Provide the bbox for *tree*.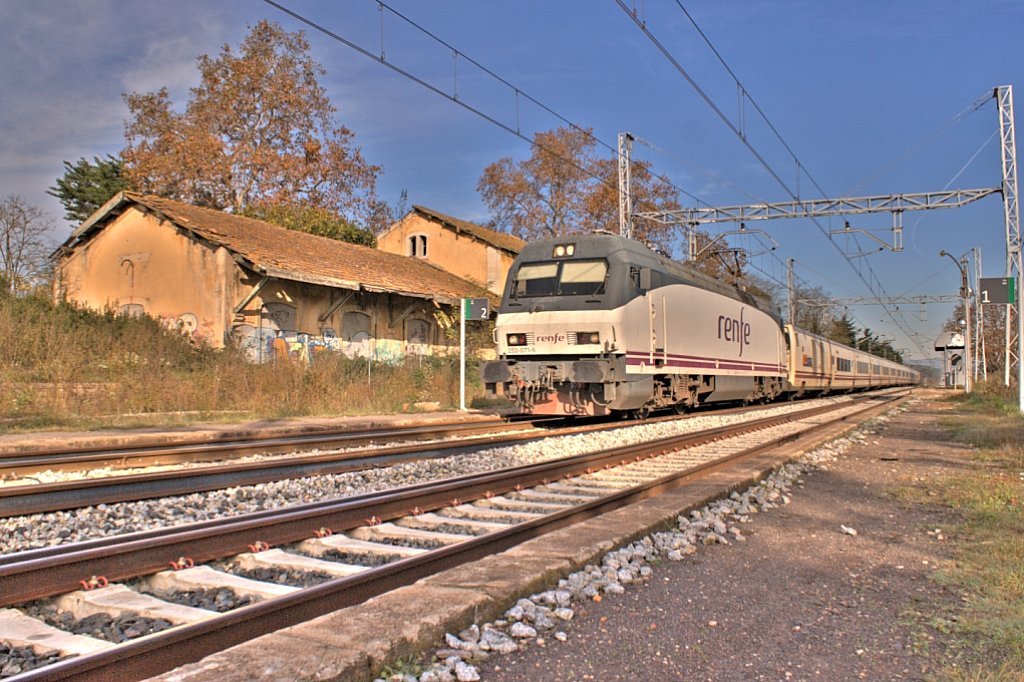
x1=788, y1=287, x2=839, y2=327.
